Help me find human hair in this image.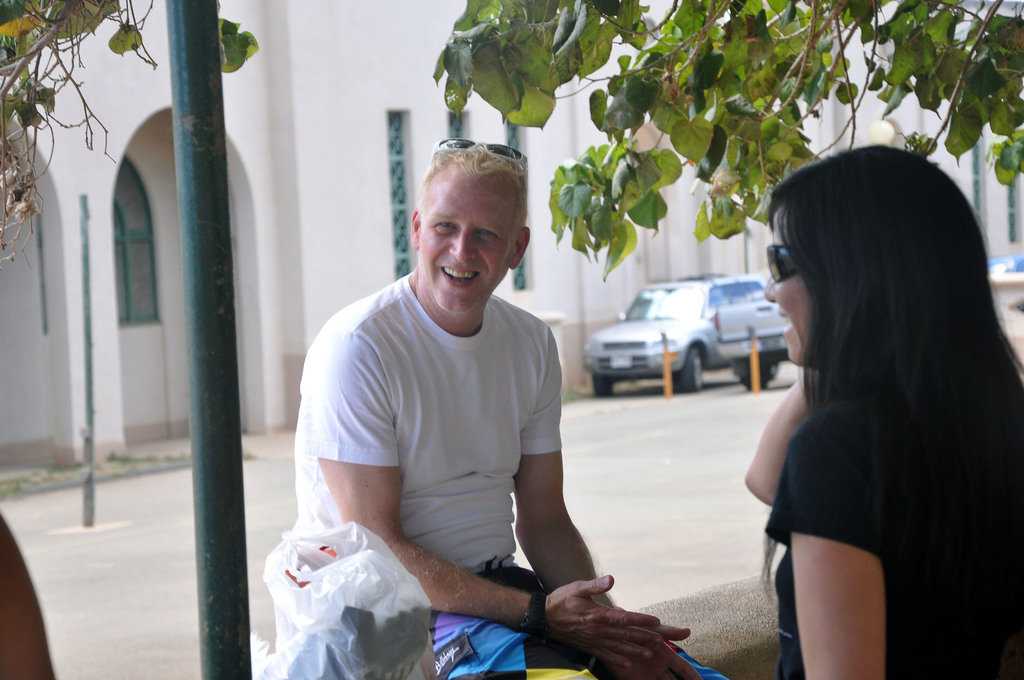
Found it: select_region(765, 130, 998, 565).
